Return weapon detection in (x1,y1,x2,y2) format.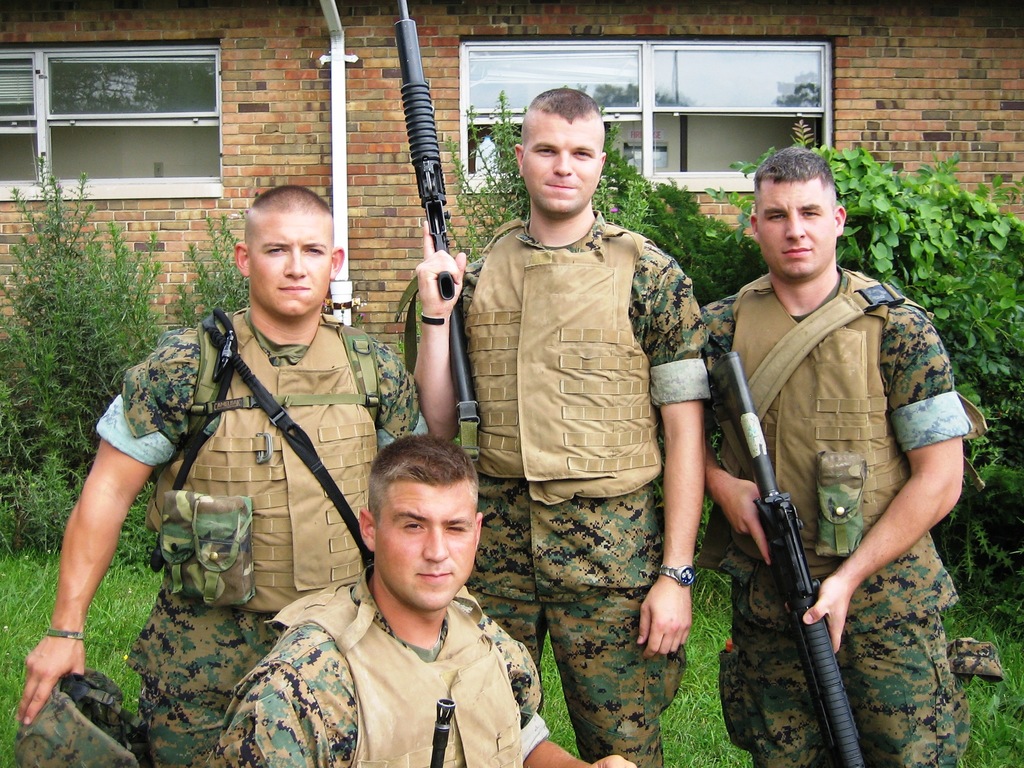
(392,0,477,429).
